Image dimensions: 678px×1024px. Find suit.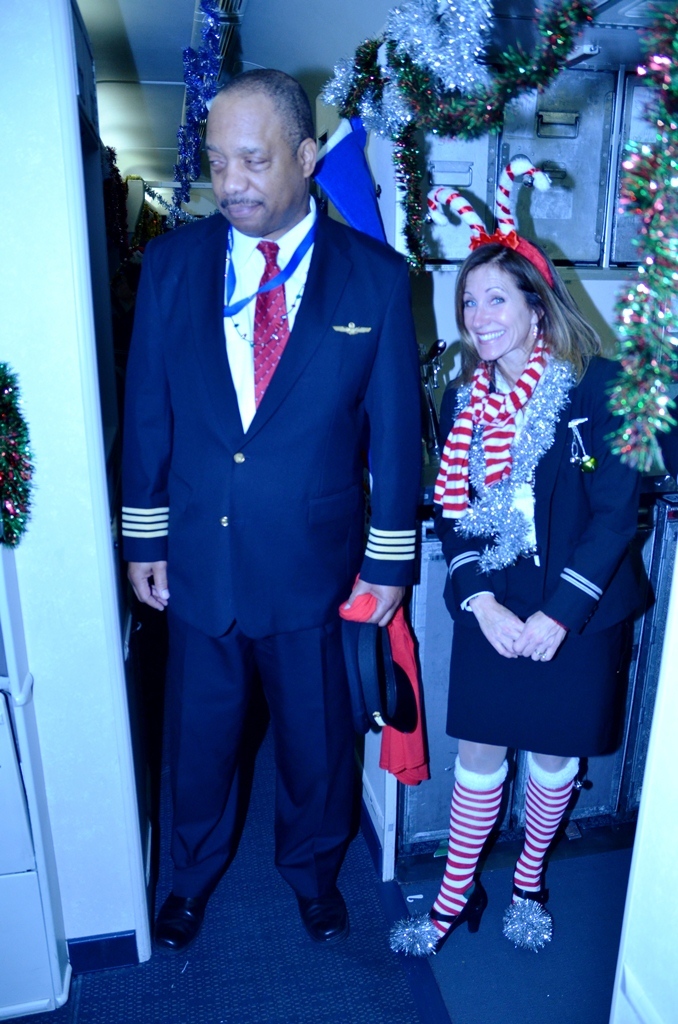
bbox=[121, 68, 431, 965].
